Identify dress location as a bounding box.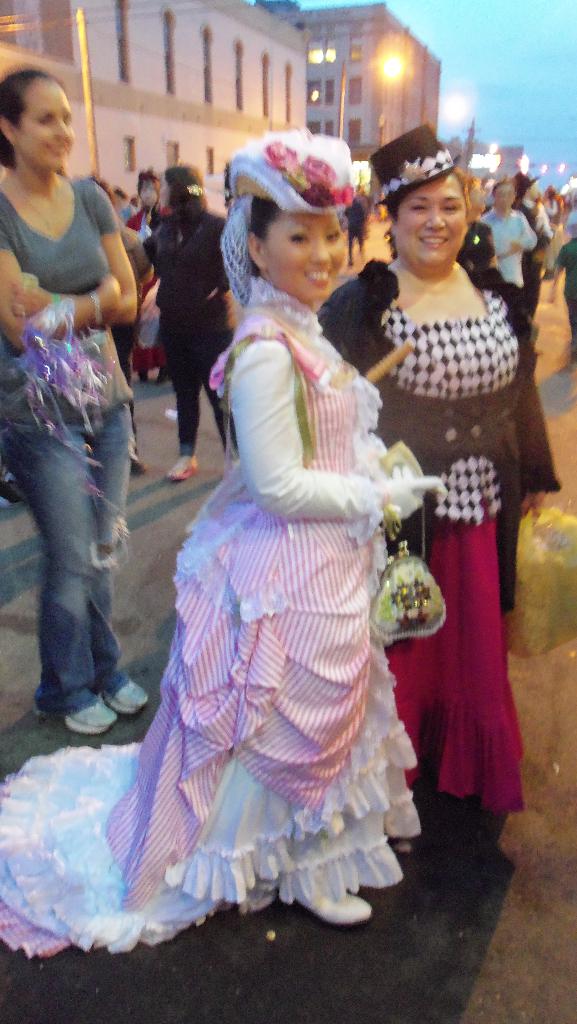
[0,309,423,963].
